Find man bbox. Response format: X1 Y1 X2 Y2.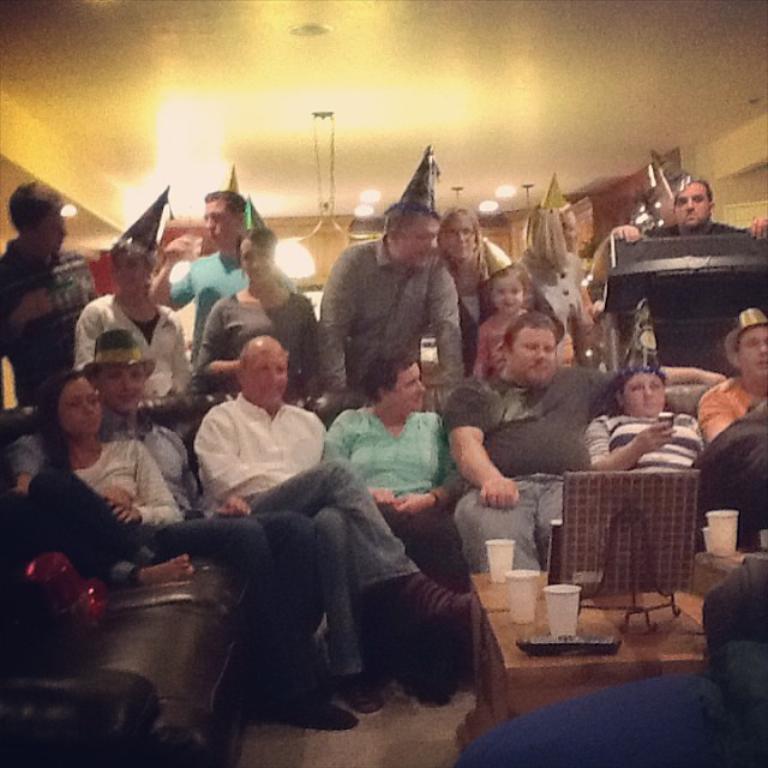
188 337 472 708.
